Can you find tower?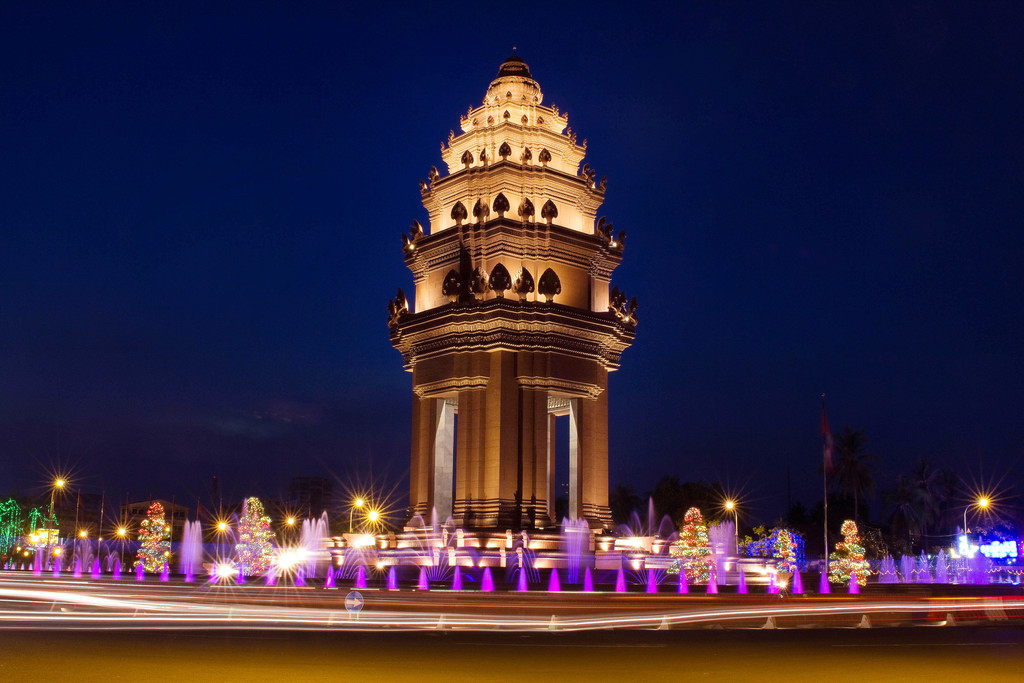
Yes, bounding box: bbox=[372, 31, 652, 545].
